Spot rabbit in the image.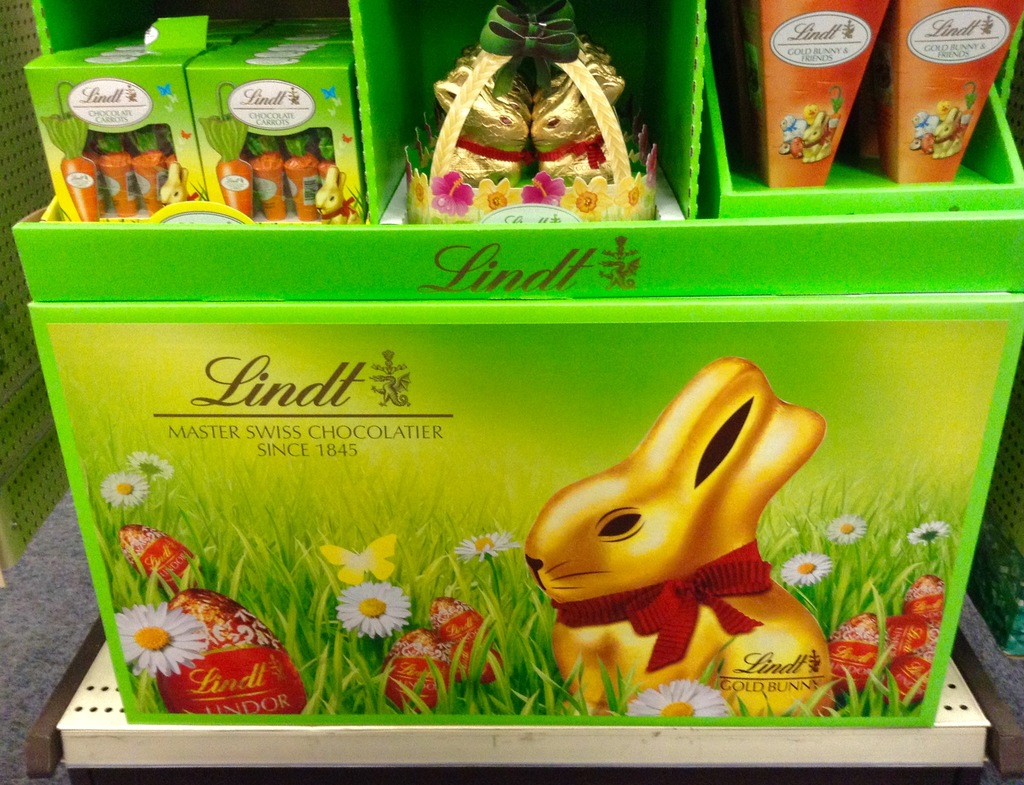
rabbit found at bbox=[317, 164, 364, 224].
